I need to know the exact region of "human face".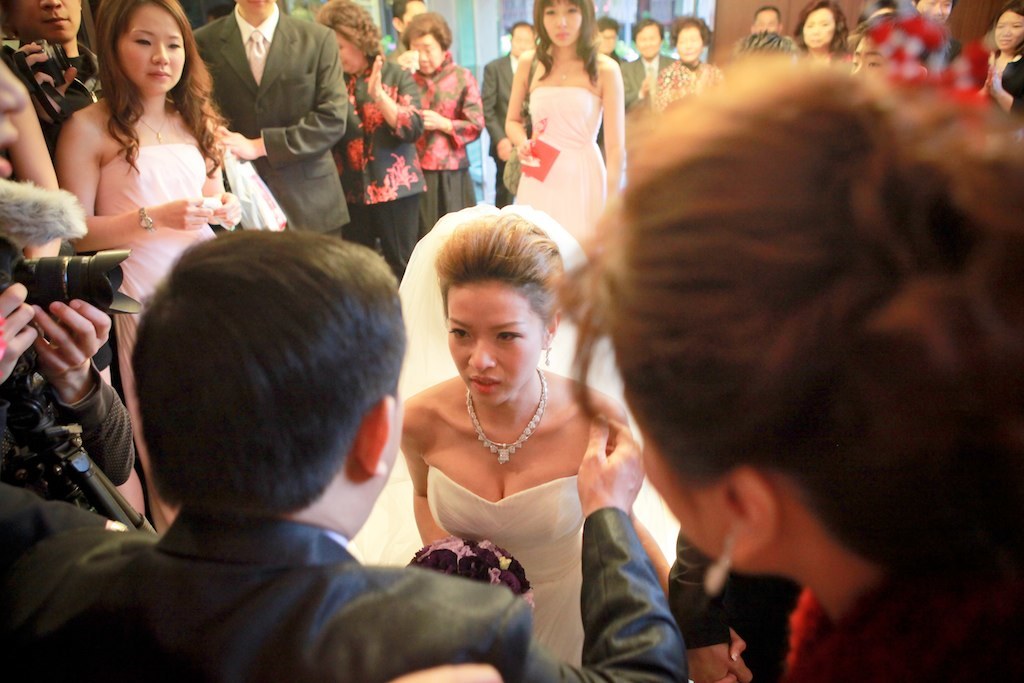
Region: 850 36 896 75.
